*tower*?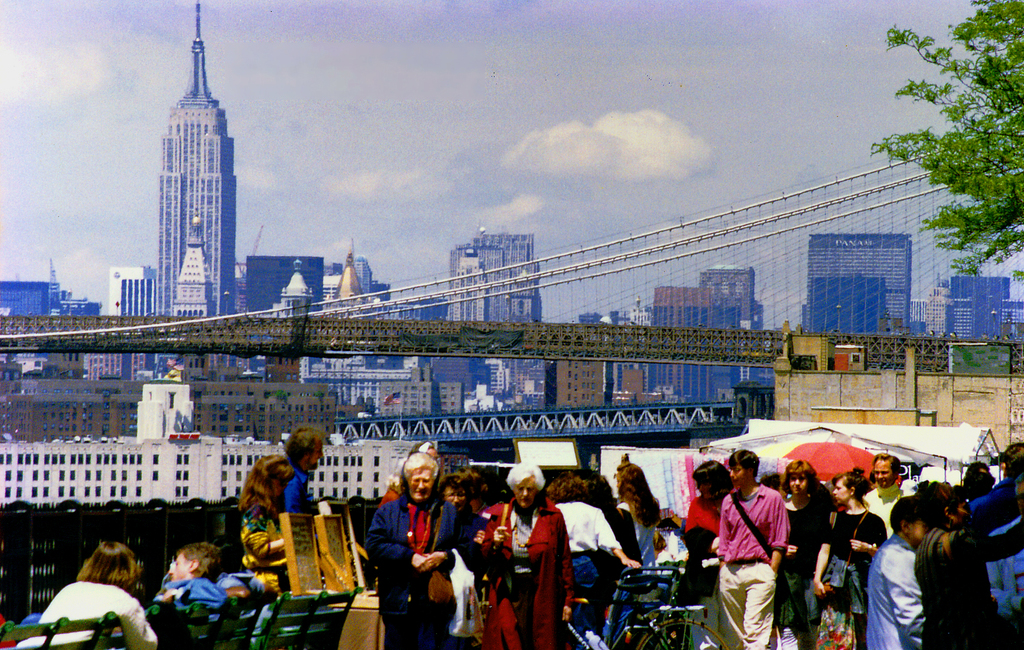
Rect(653, 282, 713, 336)
